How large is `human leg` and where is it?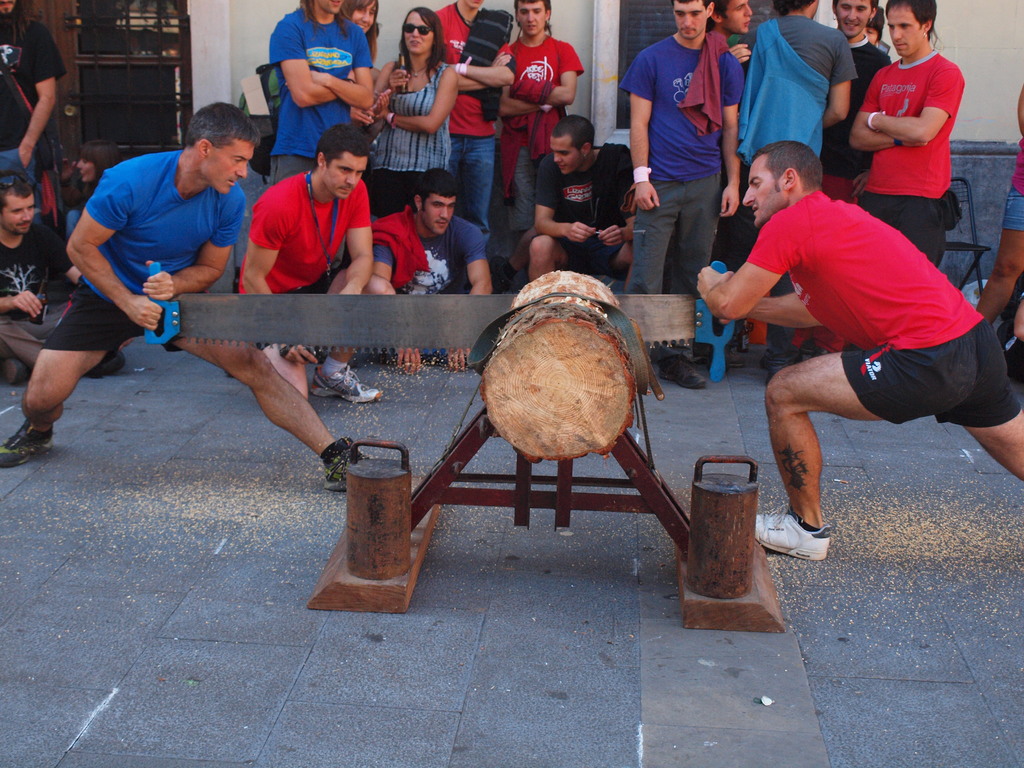
Bounding box: 165/335/412/490.
